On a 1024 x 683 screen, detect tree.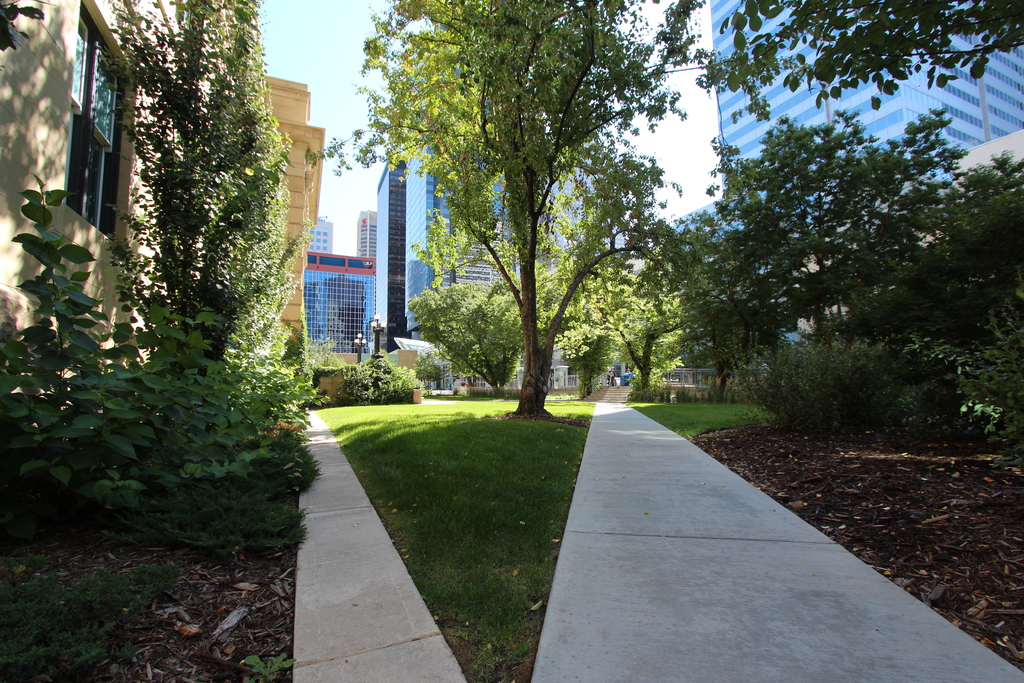
select_region(415, 11, 664, 449).
